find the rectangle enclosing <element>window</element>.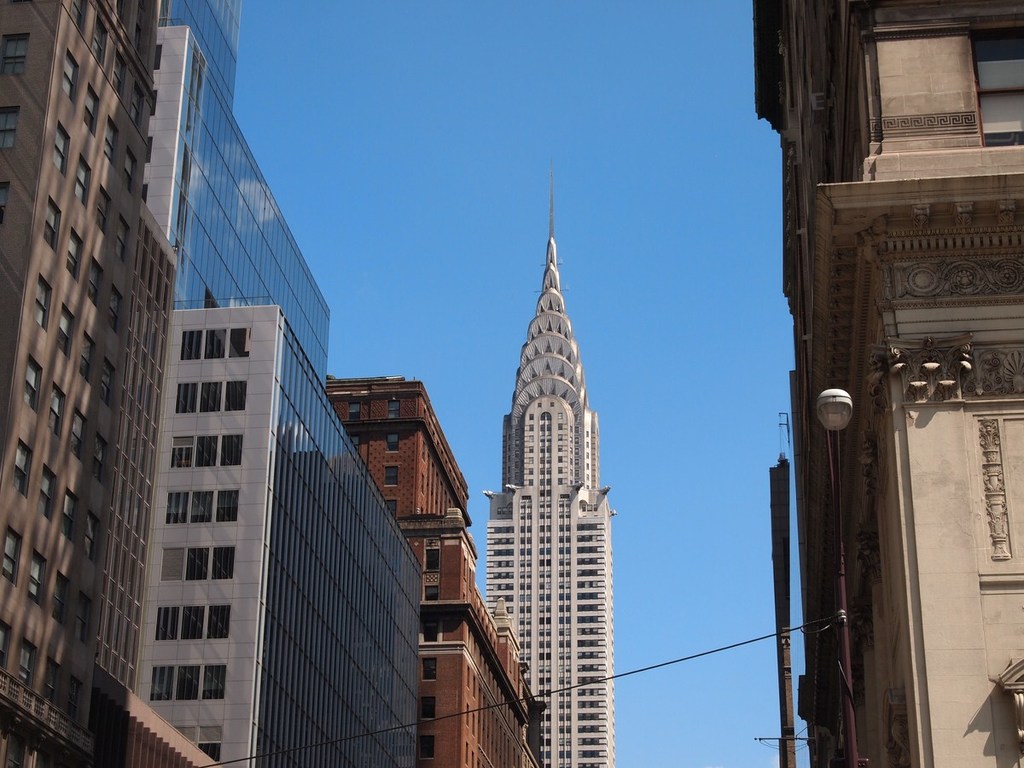
129, 79, 145, 123.
